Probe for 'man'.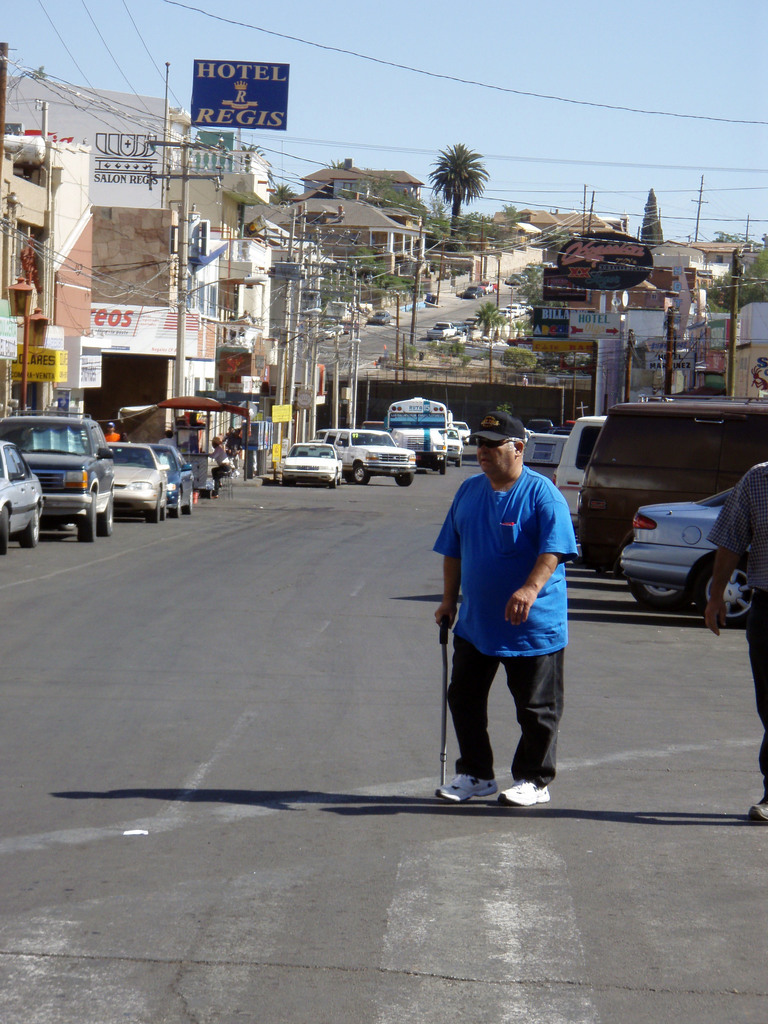
Probe result: detection(428, 412, 582, 813).
